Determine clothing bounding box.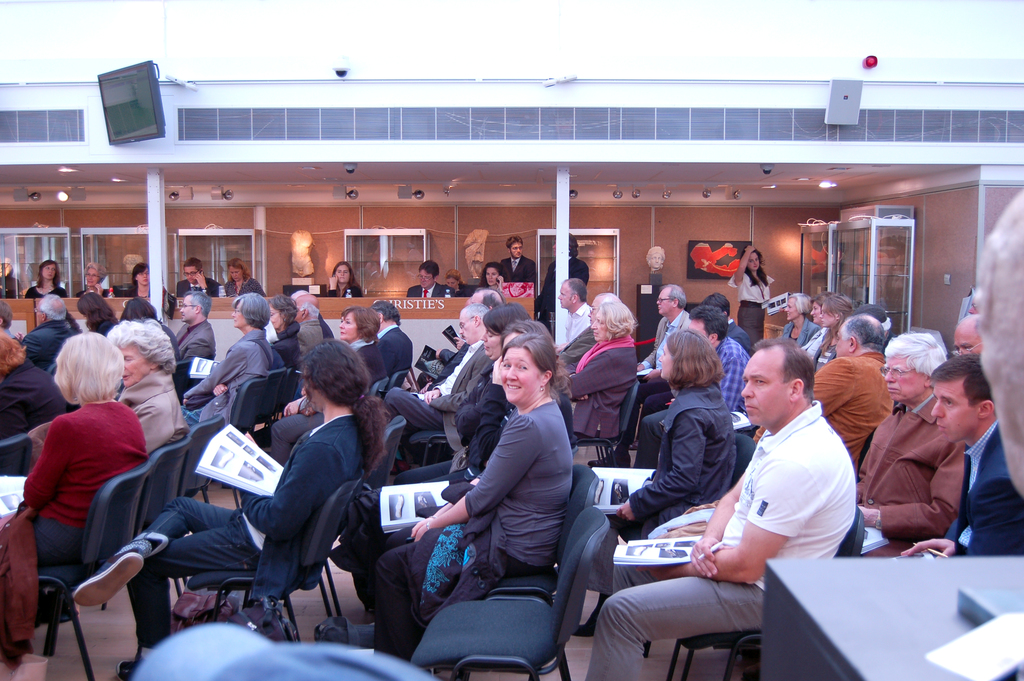
Determined: crop(220, 279, 263, 308).
